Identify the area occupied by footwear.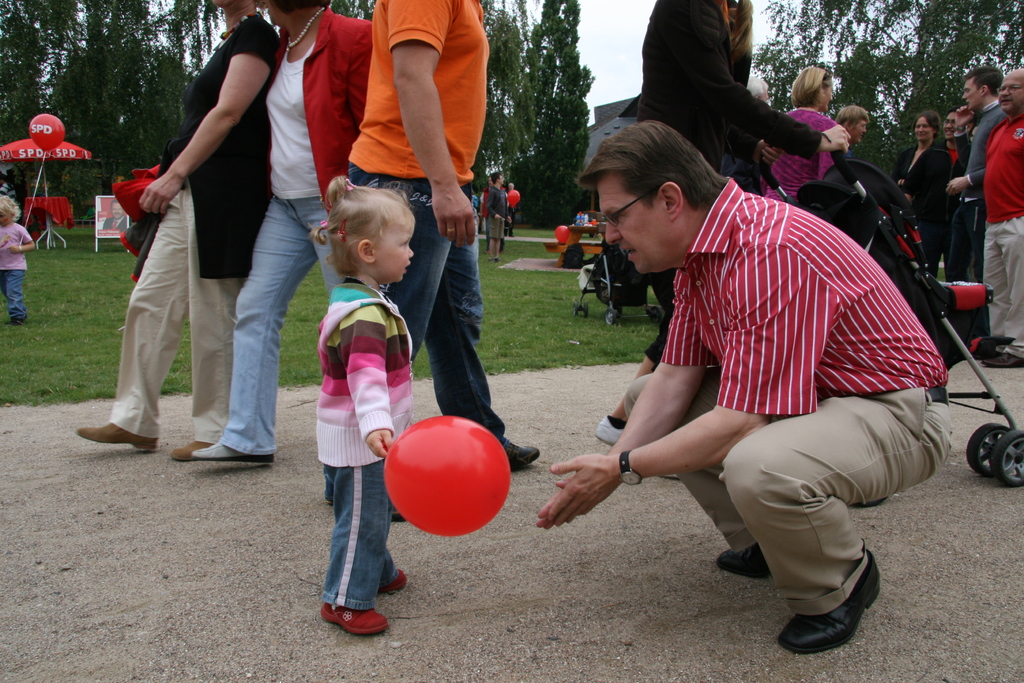
Area: box=[714, 542, 774, 577].
